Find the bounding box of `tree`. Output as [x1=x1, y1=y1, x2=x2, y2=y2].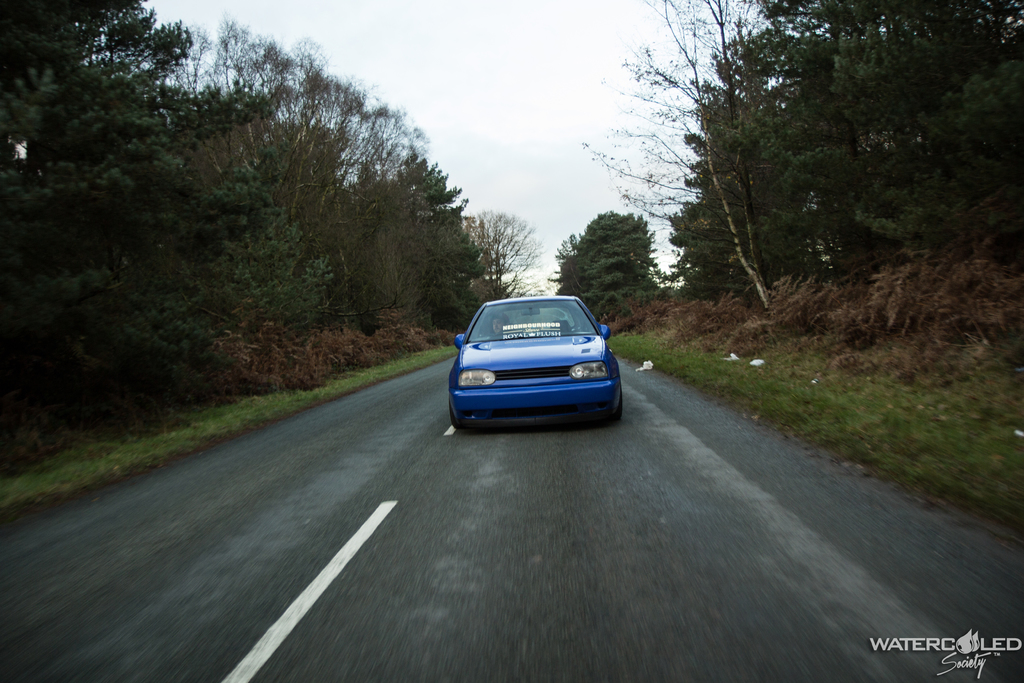
[x1=11, y1=47, x2=253, y2=466].
